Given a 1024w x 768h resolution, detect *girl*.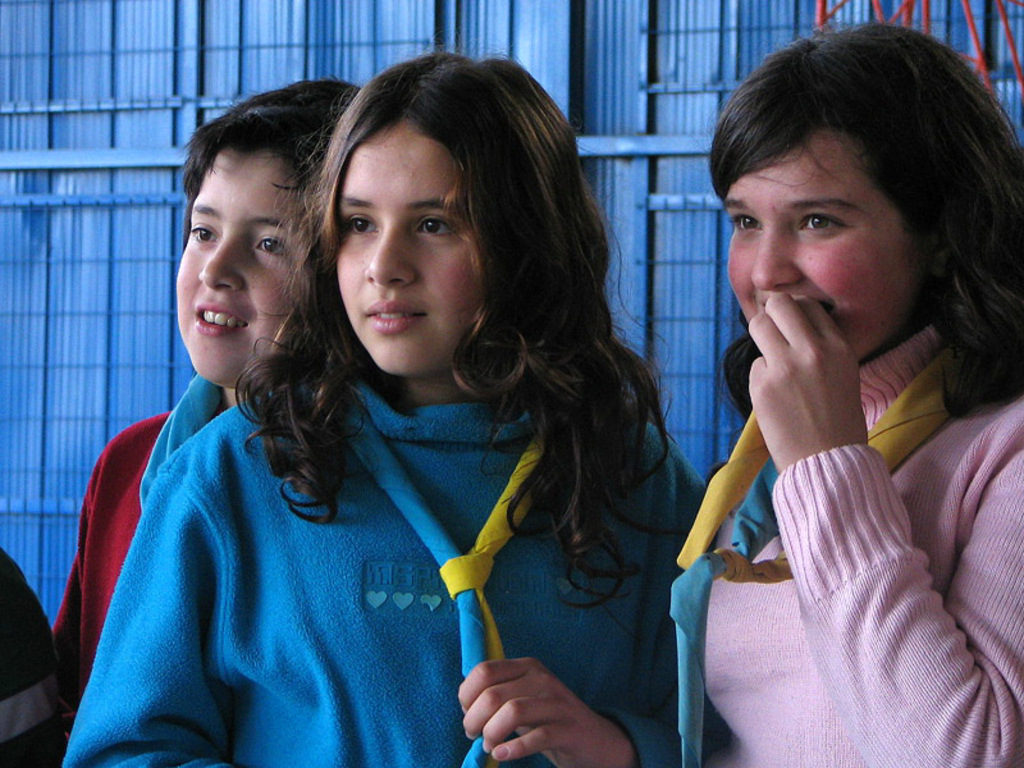
[x1=703, y1=23, x2=1021, y2=764].
